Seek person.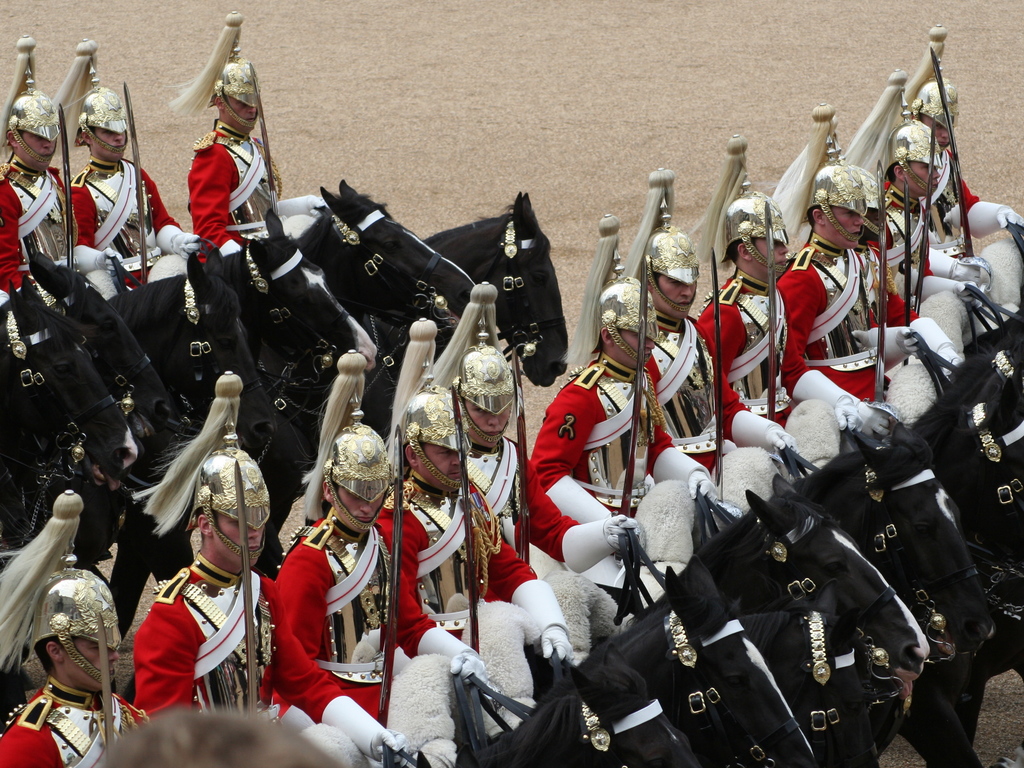
box=[275, 351, 492, 767].
